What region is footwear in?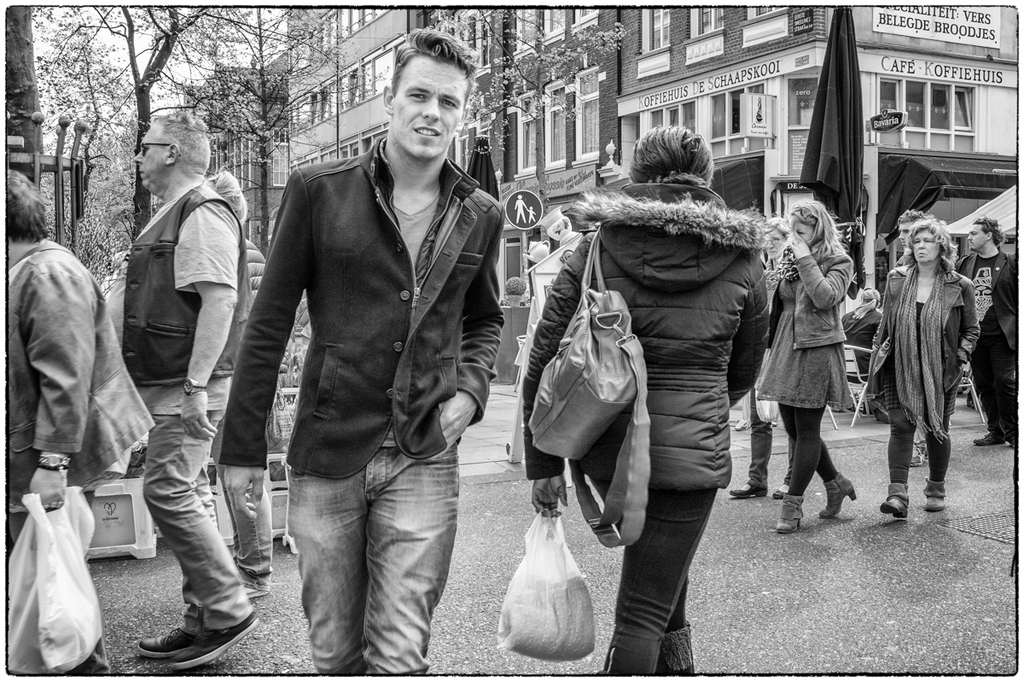
BBox(730, 482, 769, 497).
